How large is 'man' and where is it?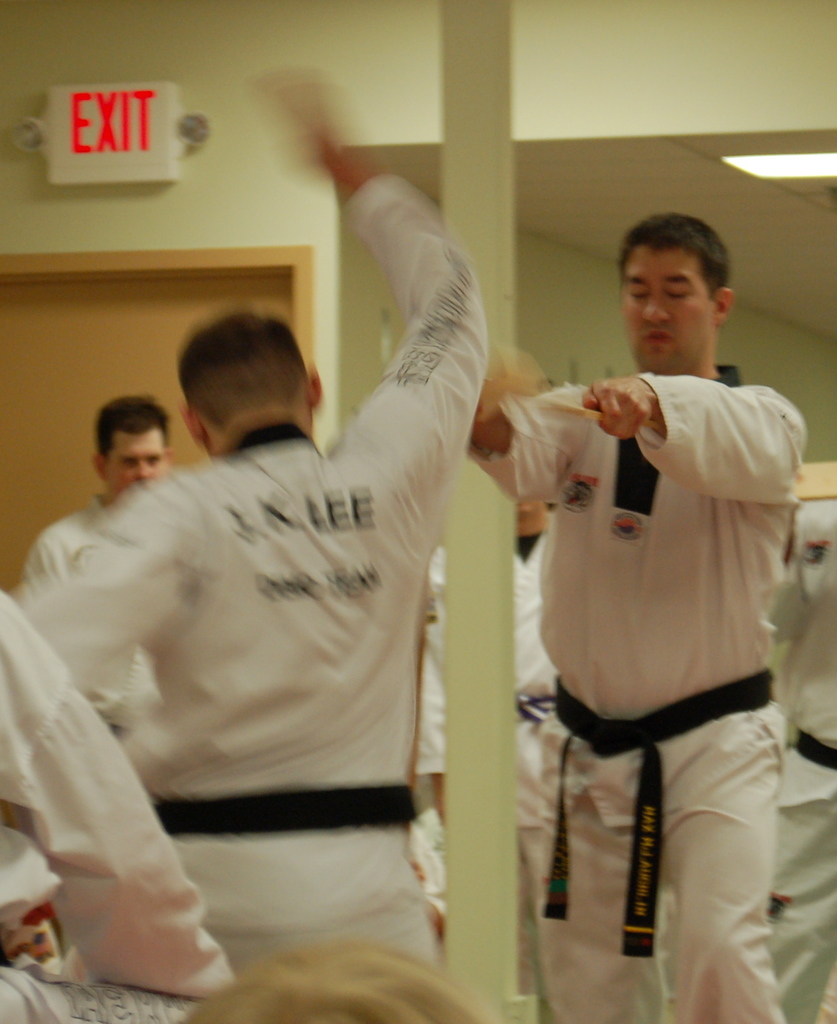
Bounding box: 0,591,247,1023.
